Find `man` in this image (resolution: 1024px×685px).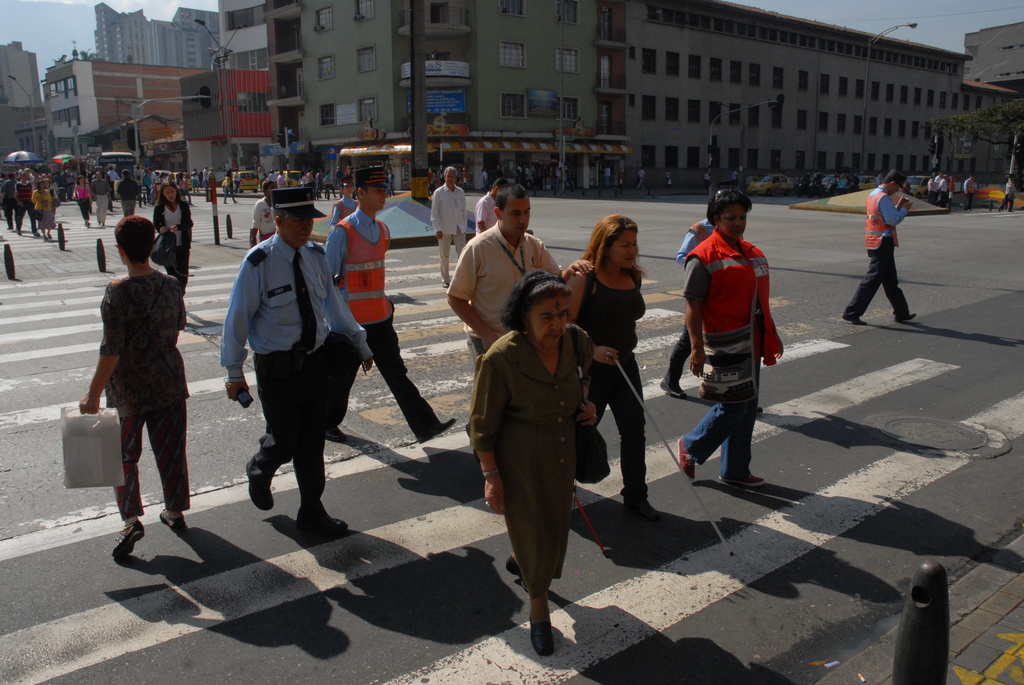
431, 165, 469, 293.
